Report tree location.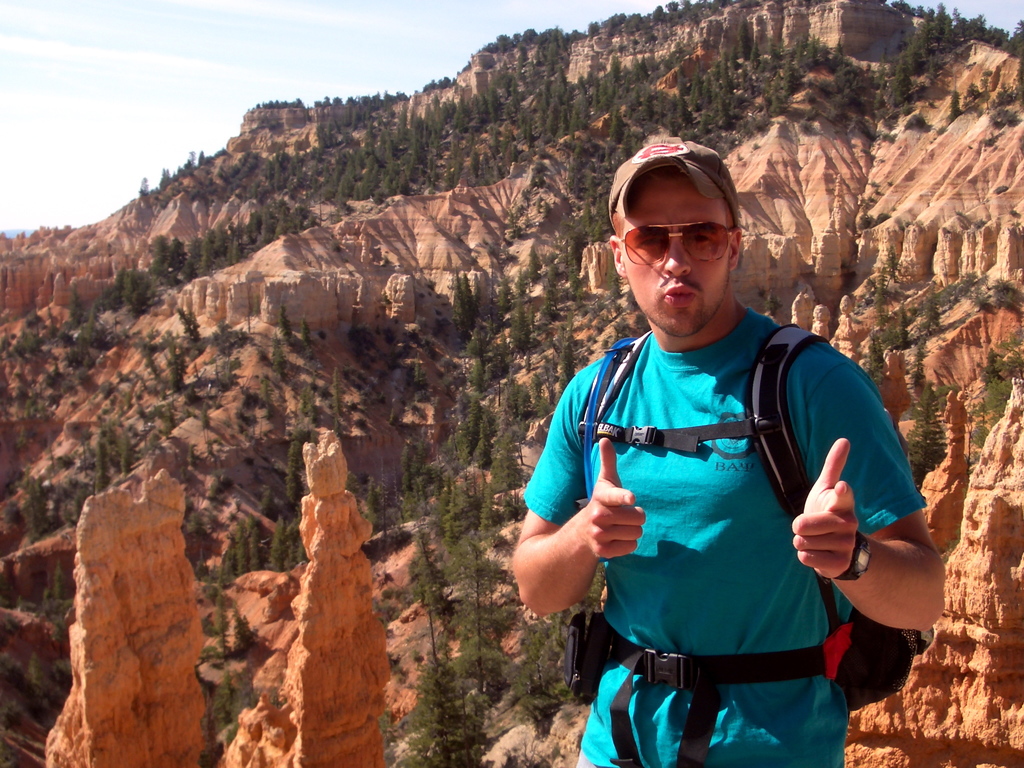
Report: x1=896 y1=303 x2=907 y2=349.
